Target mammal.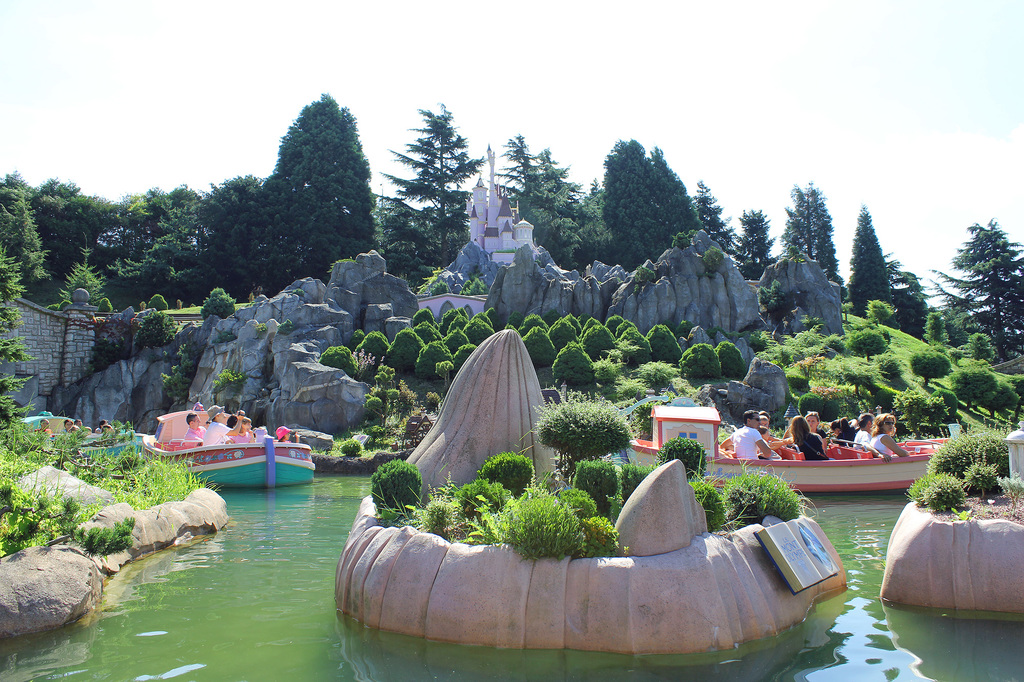
Target region: {"x1": 838, "y1": 415, "x2": 857, "y2": 445}.
